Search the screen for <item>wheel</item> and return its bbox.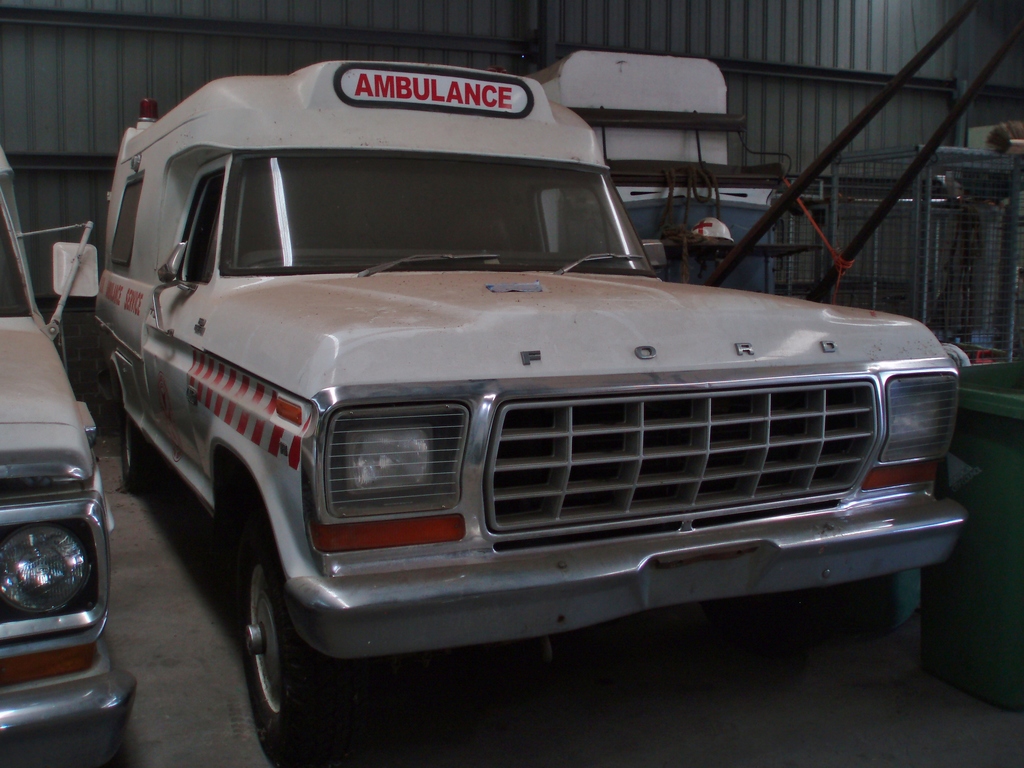
Found: detection(122, 410, 154, 495).
